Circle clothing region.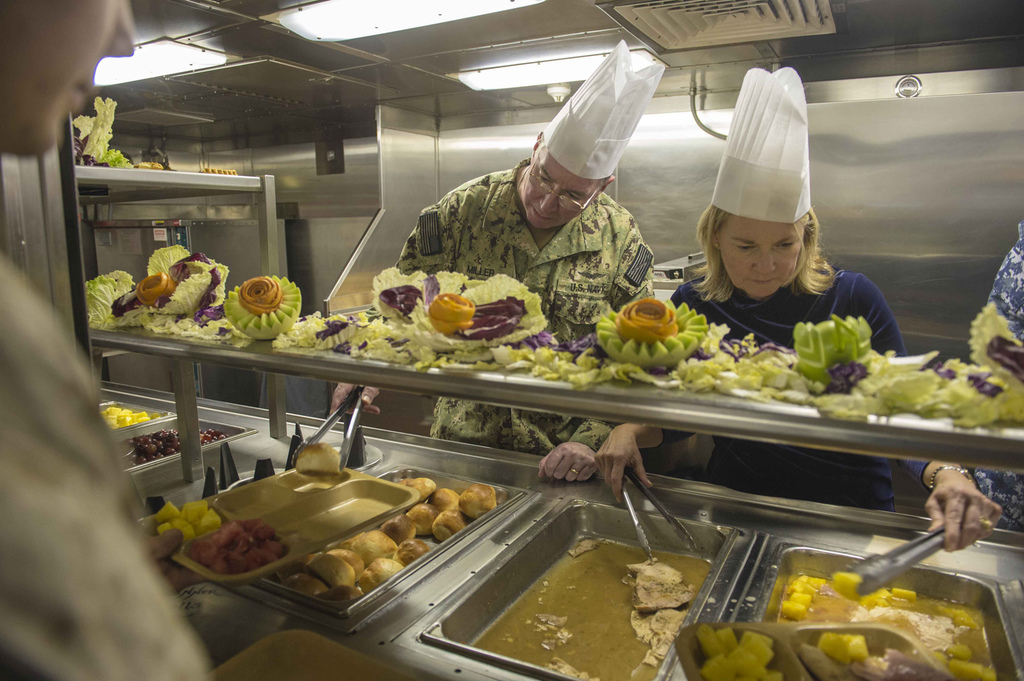
Region: {"x1": 668, "y1": 269, "x2": 913, "y2": 515}.
